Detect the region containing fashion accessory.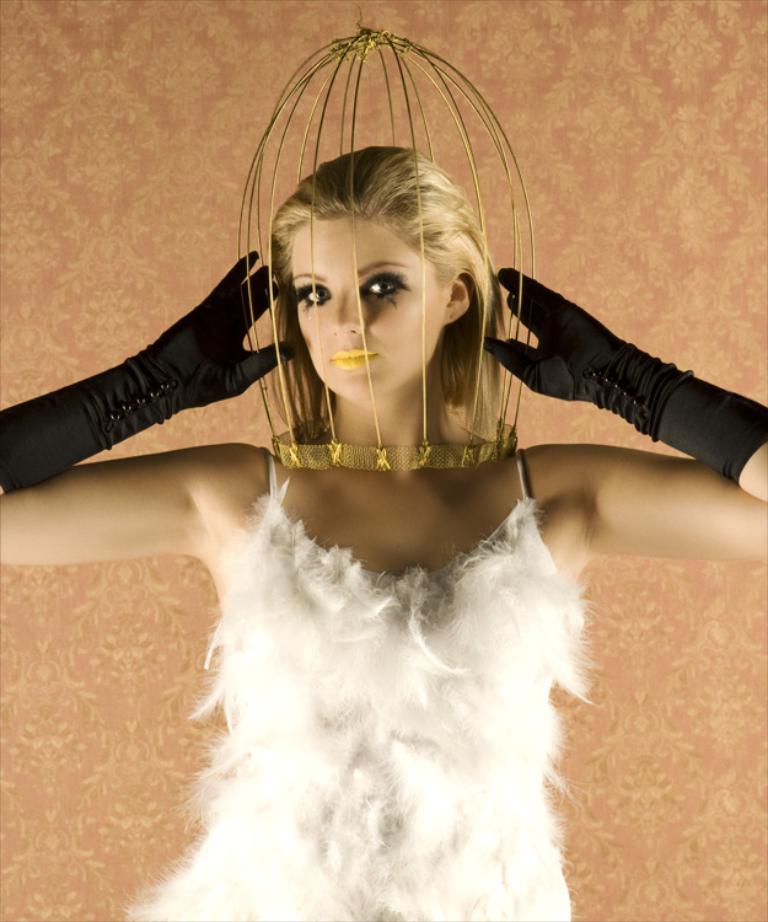
0:253:295:502.
